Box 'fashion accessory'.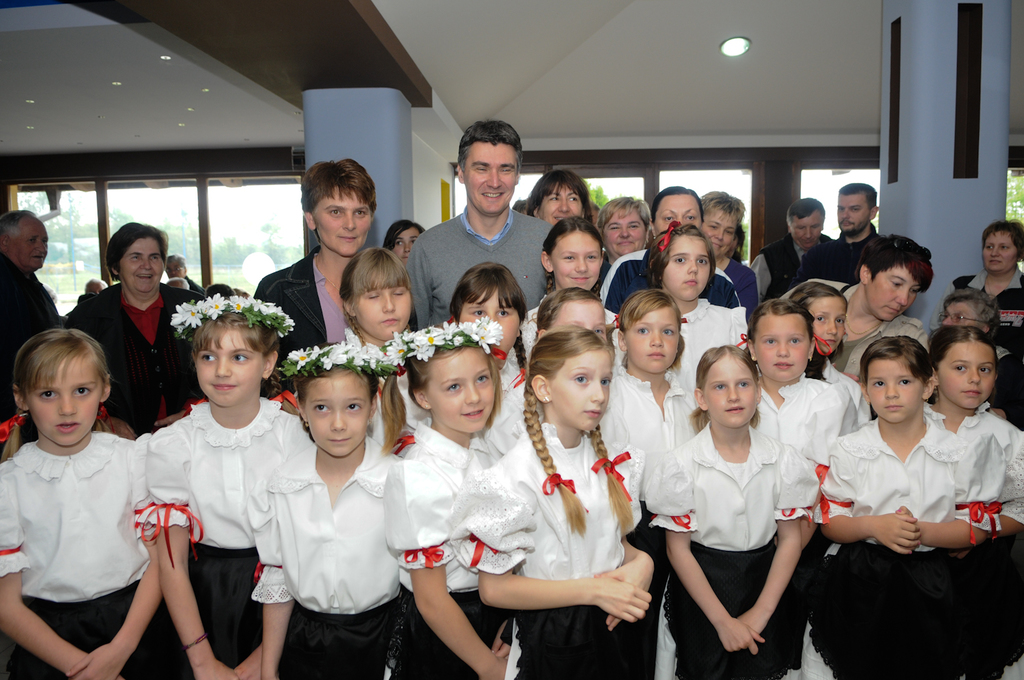
<region>540, 393, 552, 405</region>.
